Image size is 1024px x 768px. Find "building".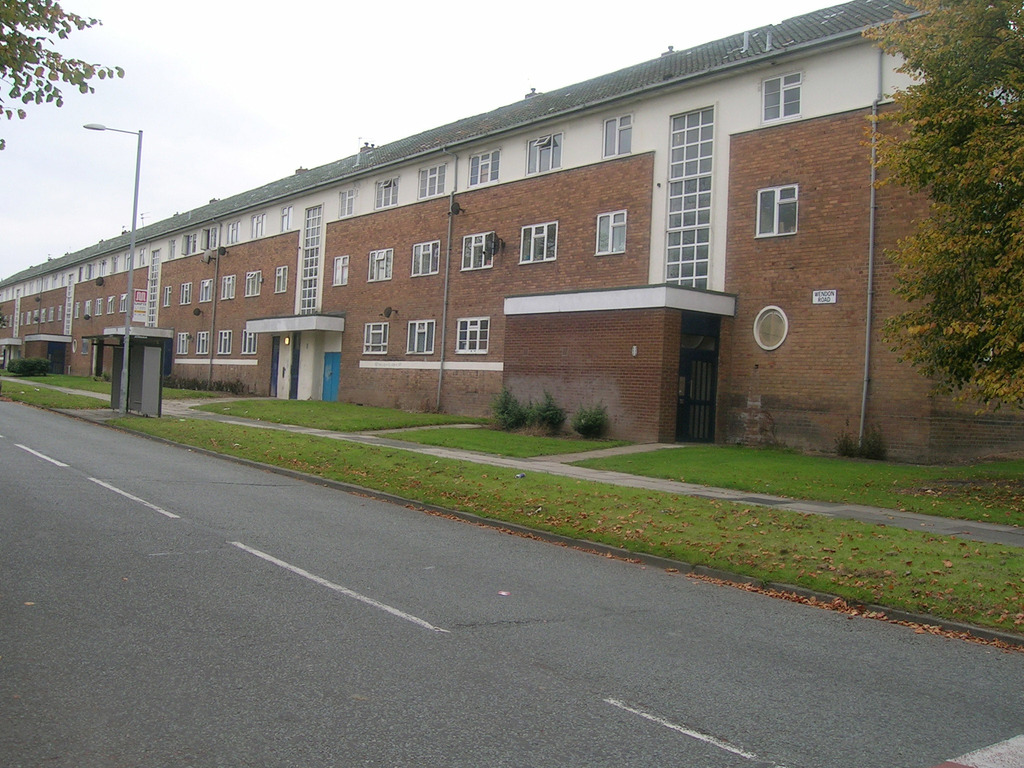
(0,0,1023,470).
